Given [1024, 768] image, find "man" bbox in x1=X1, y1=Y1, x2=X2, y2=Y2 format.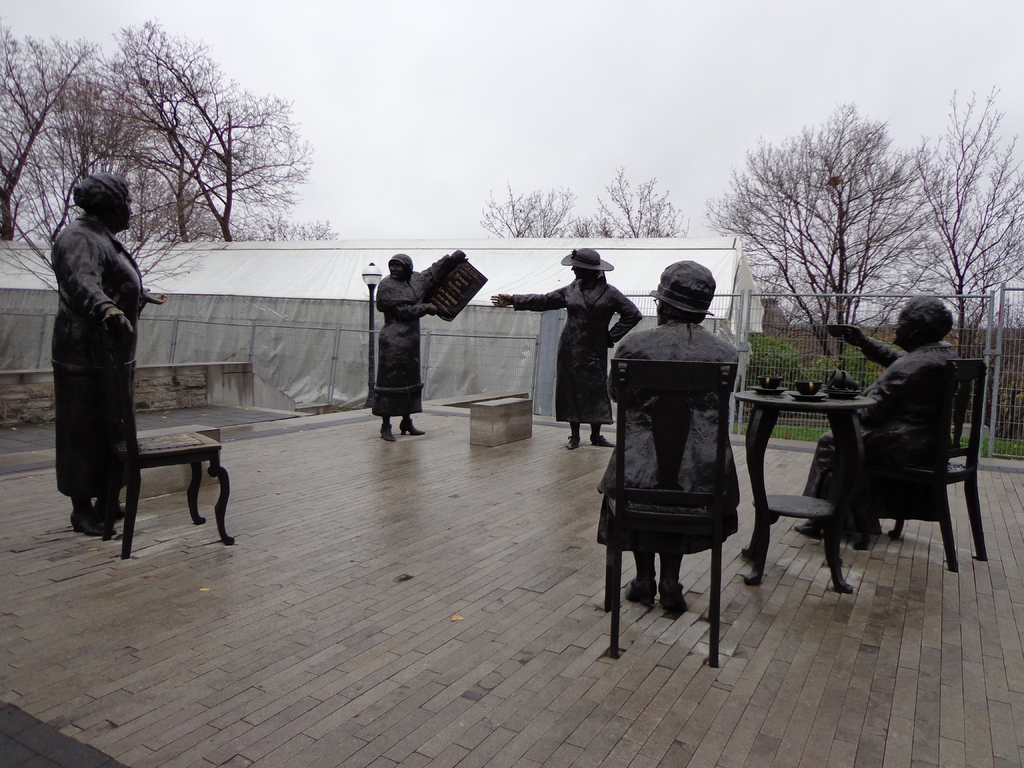
x1=38, y1=159, x2=180, y2=551.
